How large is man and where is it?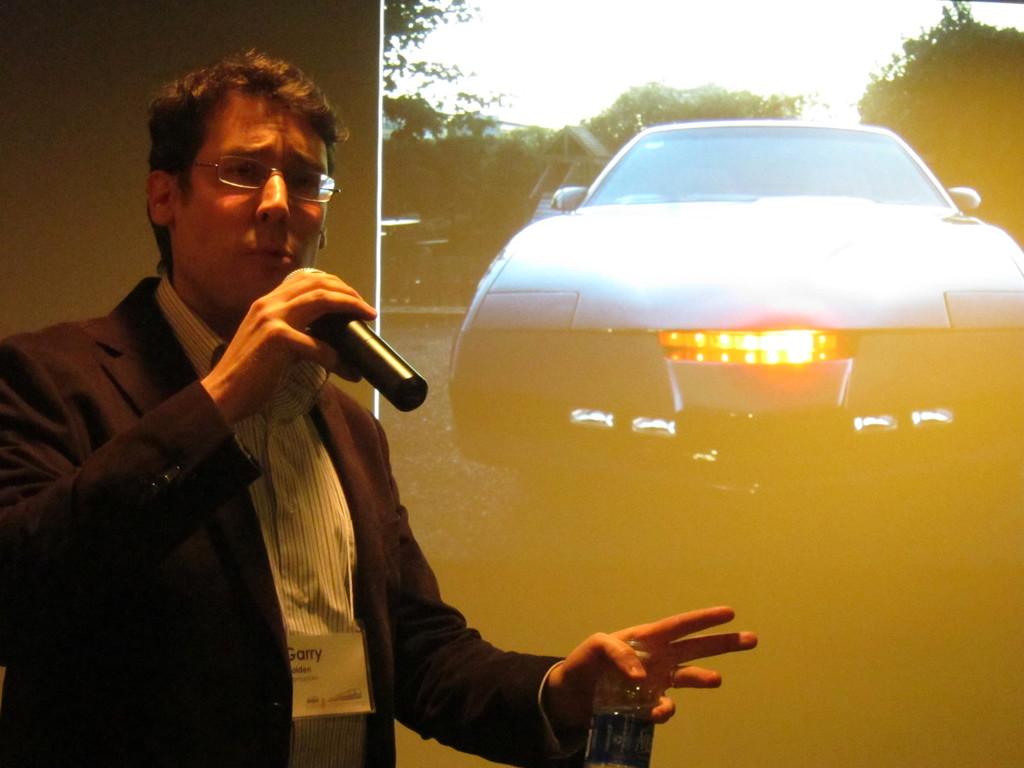
Bounding box: <box>44,65,552,749</box>.
